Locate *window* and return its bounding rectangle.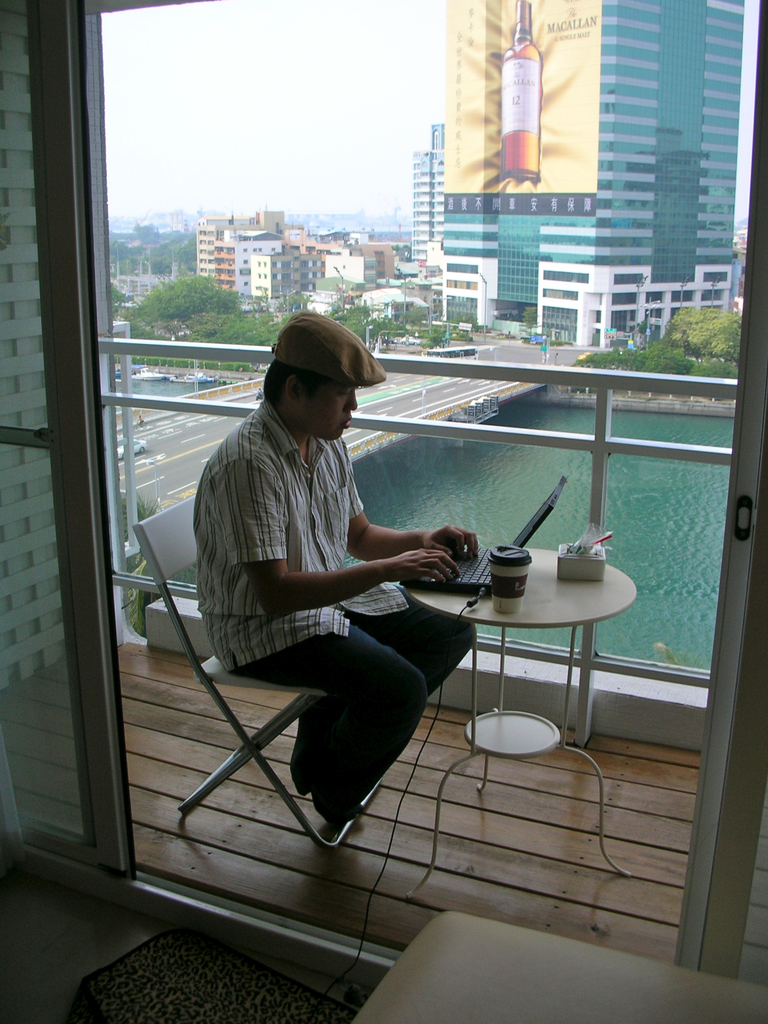
detection(281, 260, 289, 266).
